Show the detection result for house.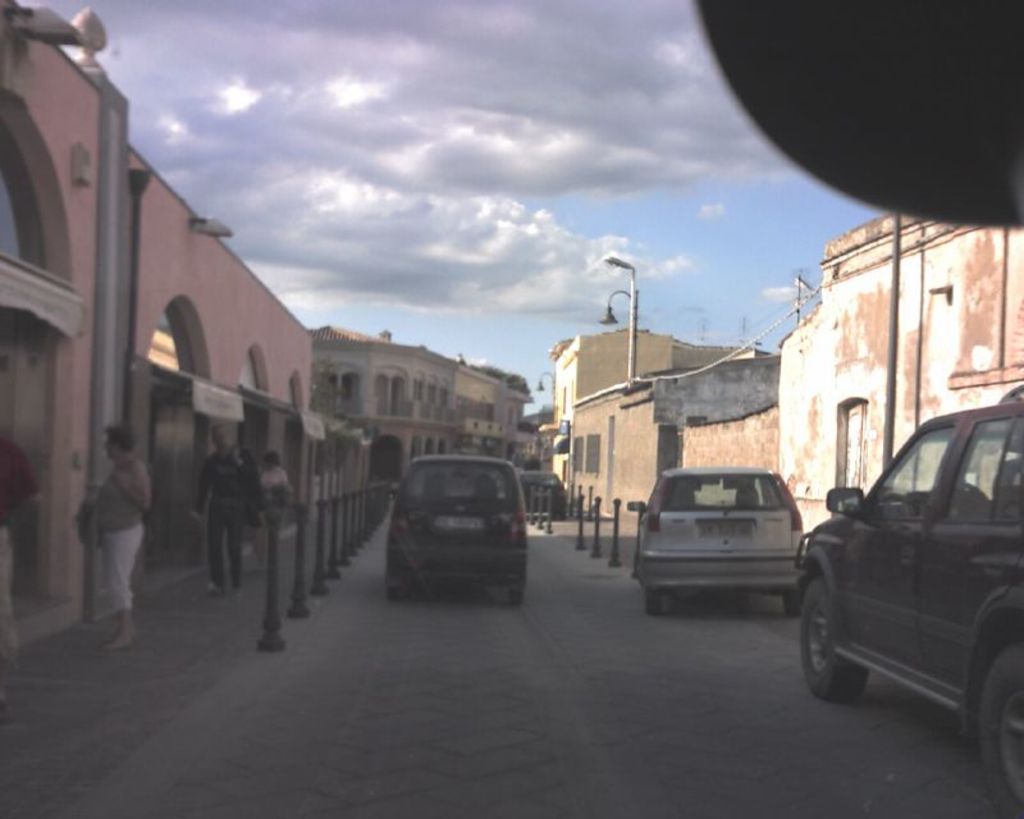
[549, 347, 733, 518].
